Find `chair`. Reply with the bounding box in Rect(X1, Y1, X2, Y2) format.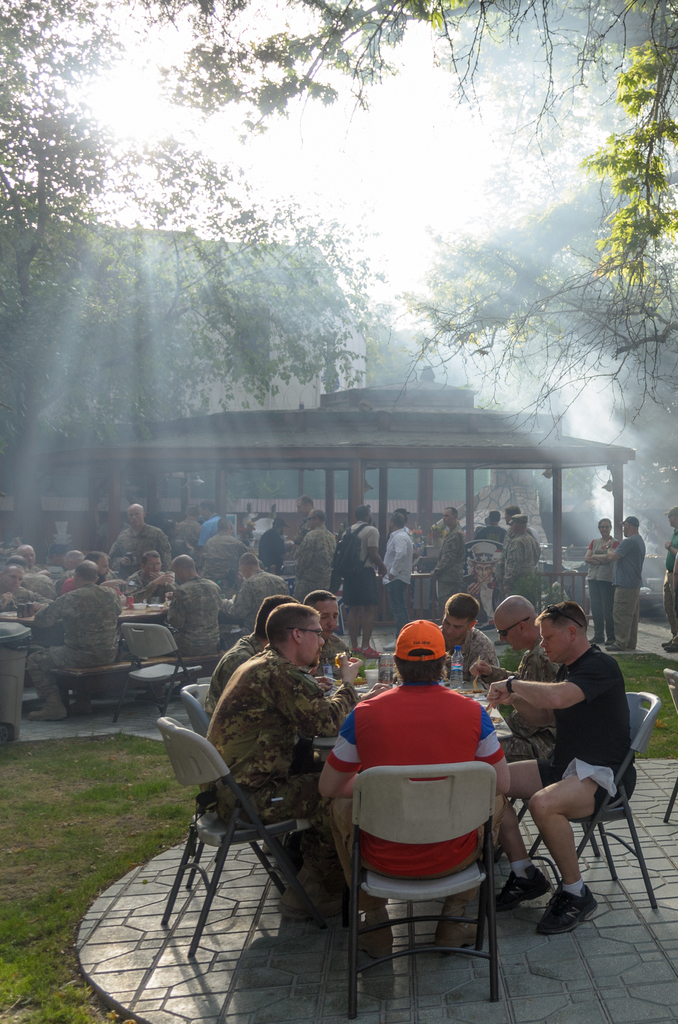
Rect(517, 686, 670, 917).
